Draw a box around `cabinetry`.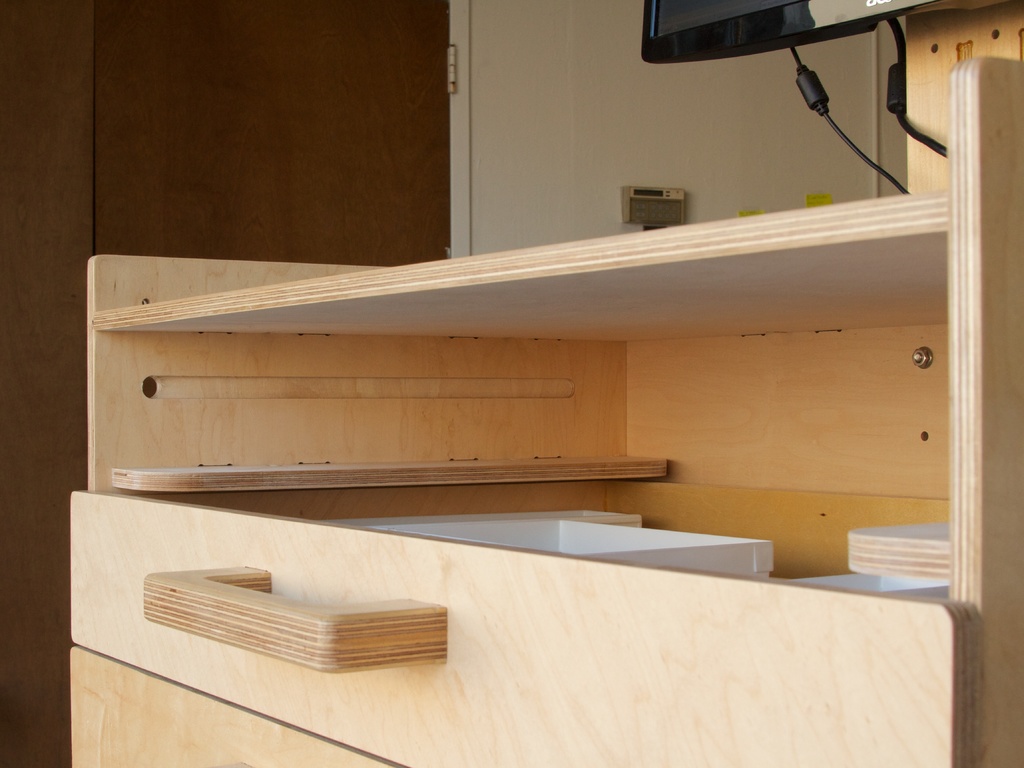
BBox(75, 634, 379, 767).
